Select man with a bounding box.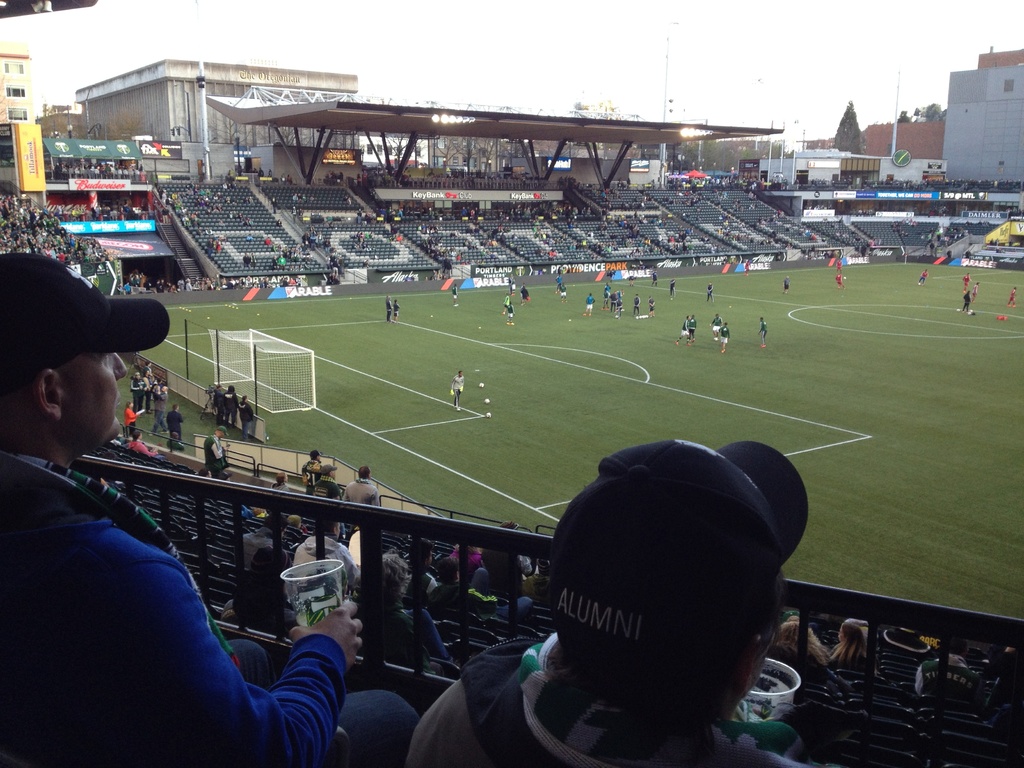
left=138, top=371, right=150, bottom=409.
